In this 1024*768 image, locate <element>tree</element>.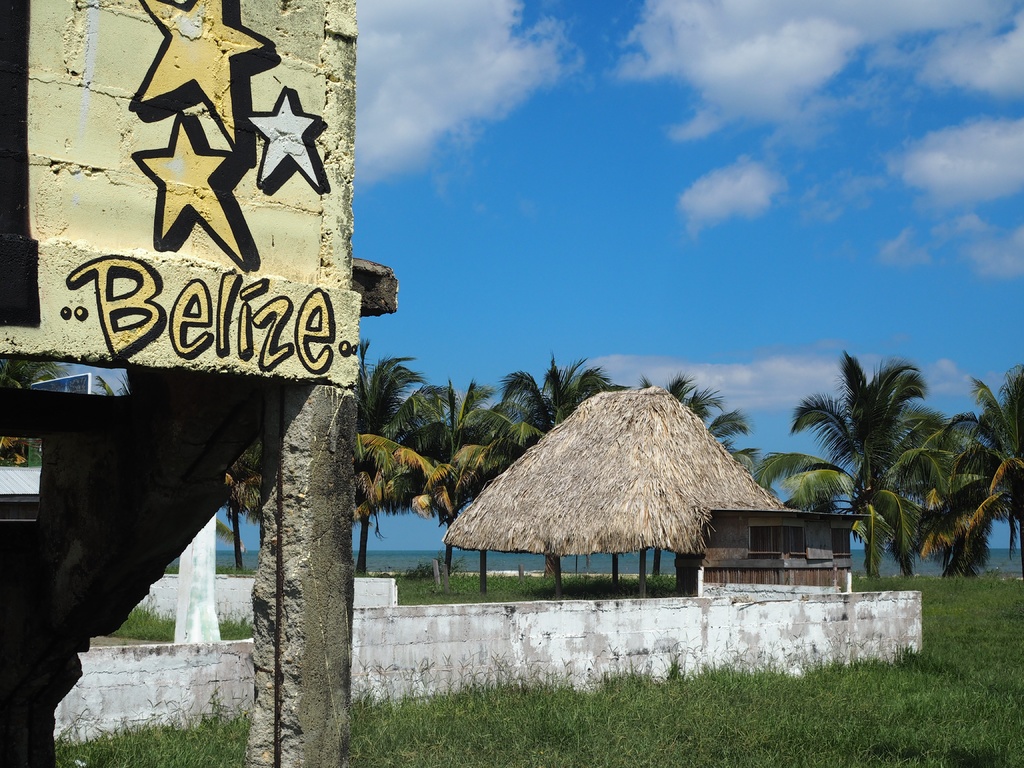
Bounding box: (412, 375, 505, 589).
